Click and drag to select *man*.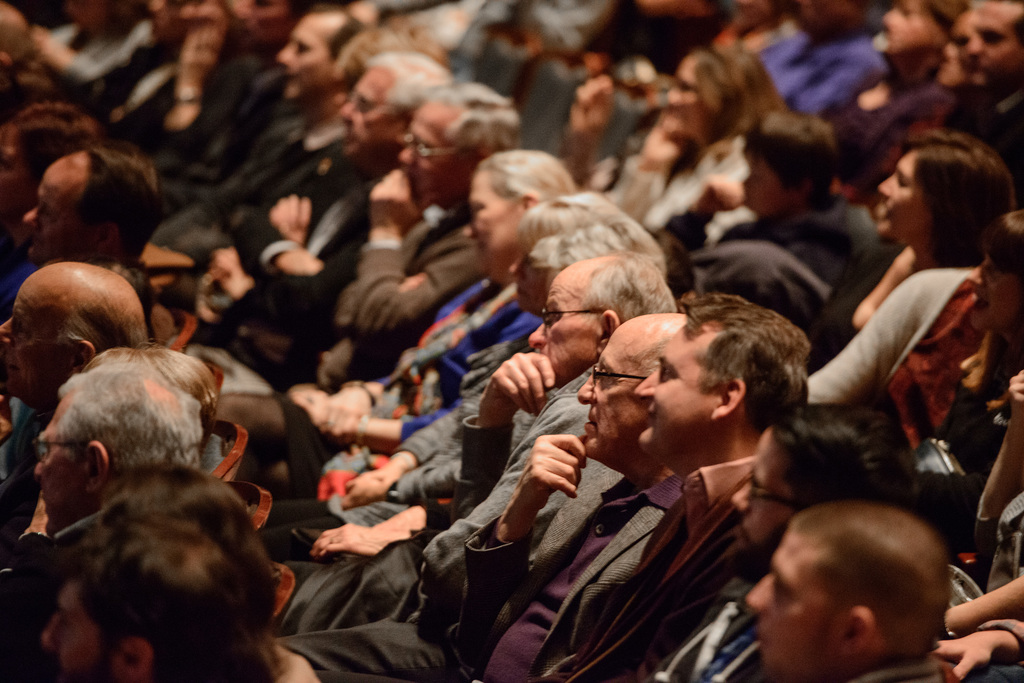
Selection: bbox(161, 8, 379, 268).
